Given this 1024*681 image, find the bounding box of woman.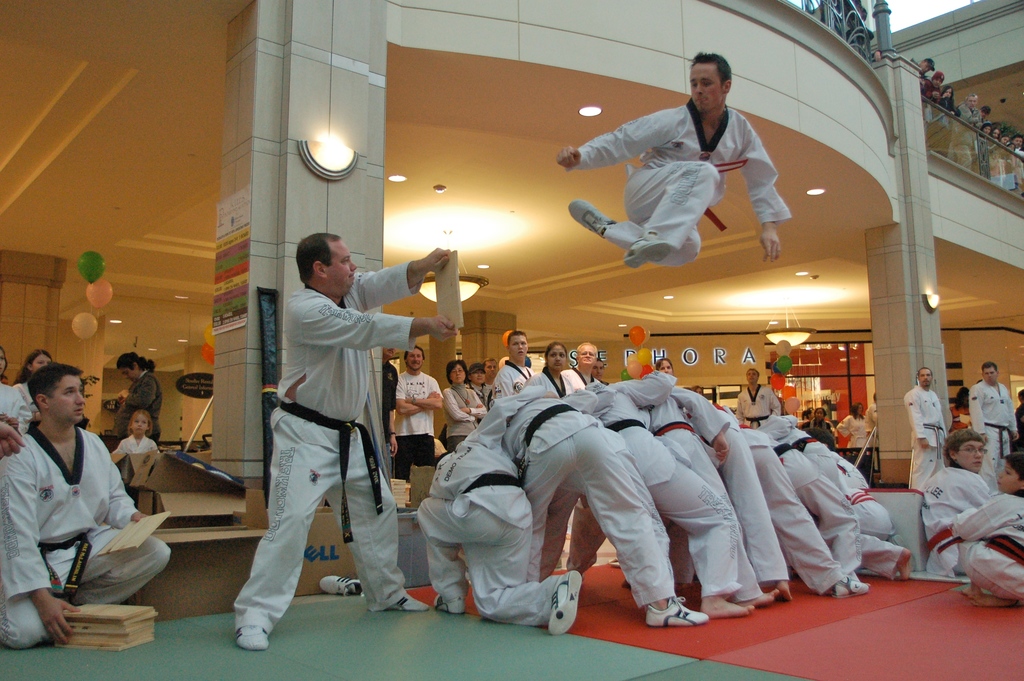
(left=660, top=360, right=674, bottom=382).
